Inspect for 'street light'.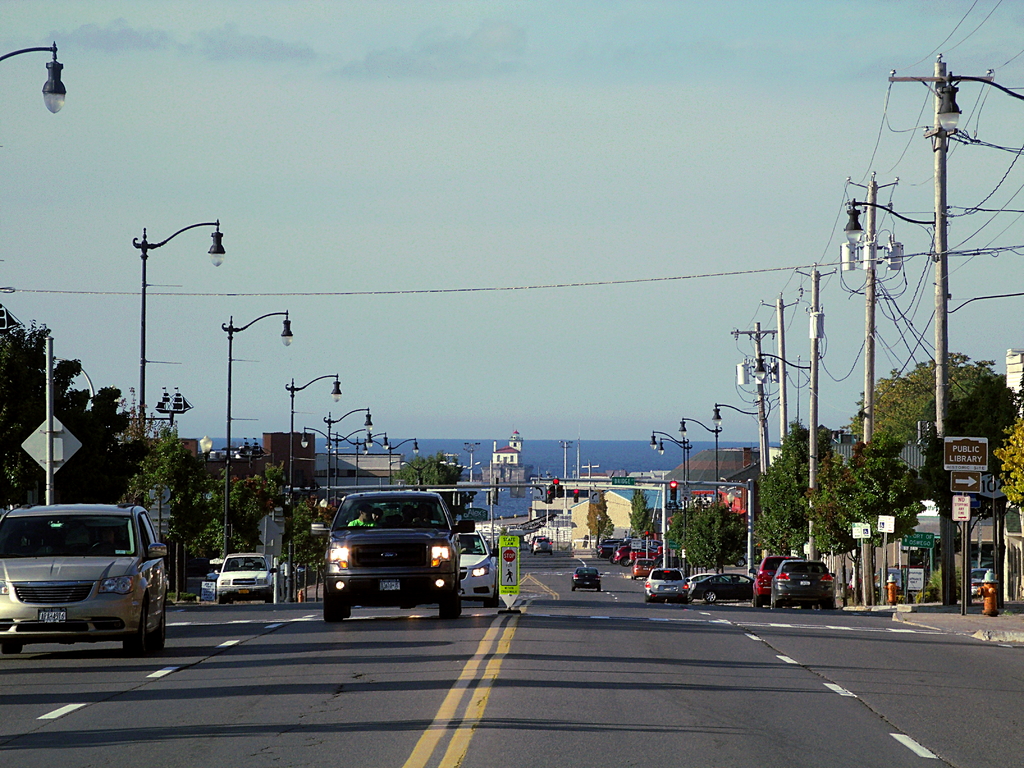
Inspection: detection(0, 15, 65, 132).
